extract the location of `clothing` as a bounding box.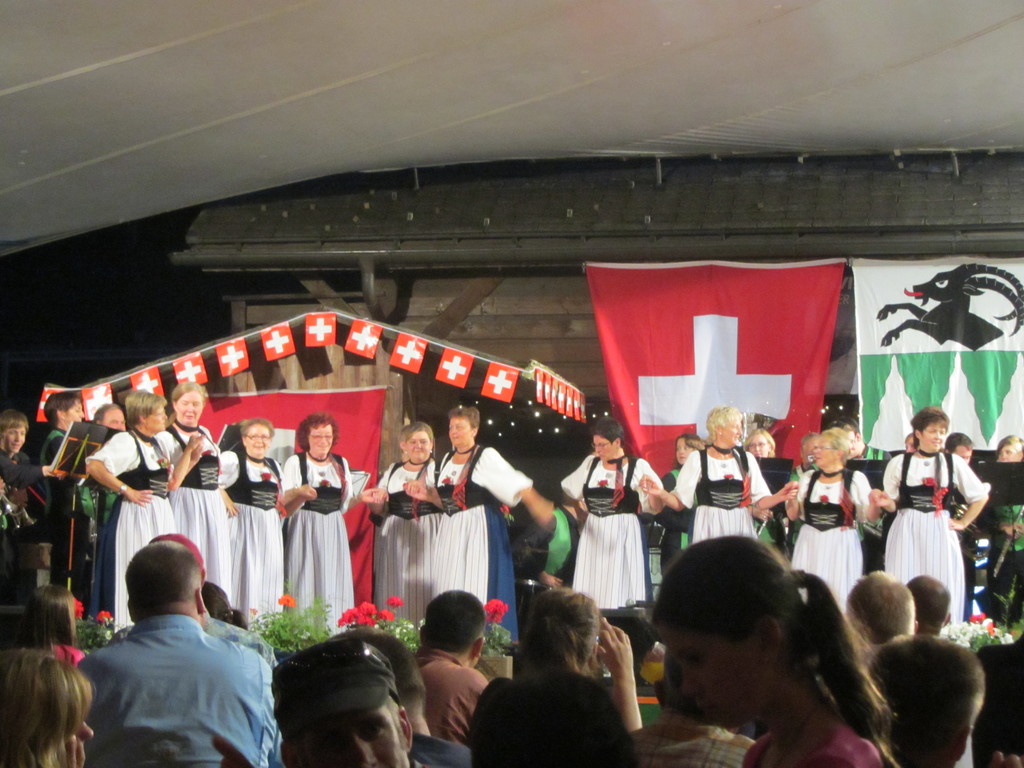
x1=0 y1=447 x2=42 y2=523.
